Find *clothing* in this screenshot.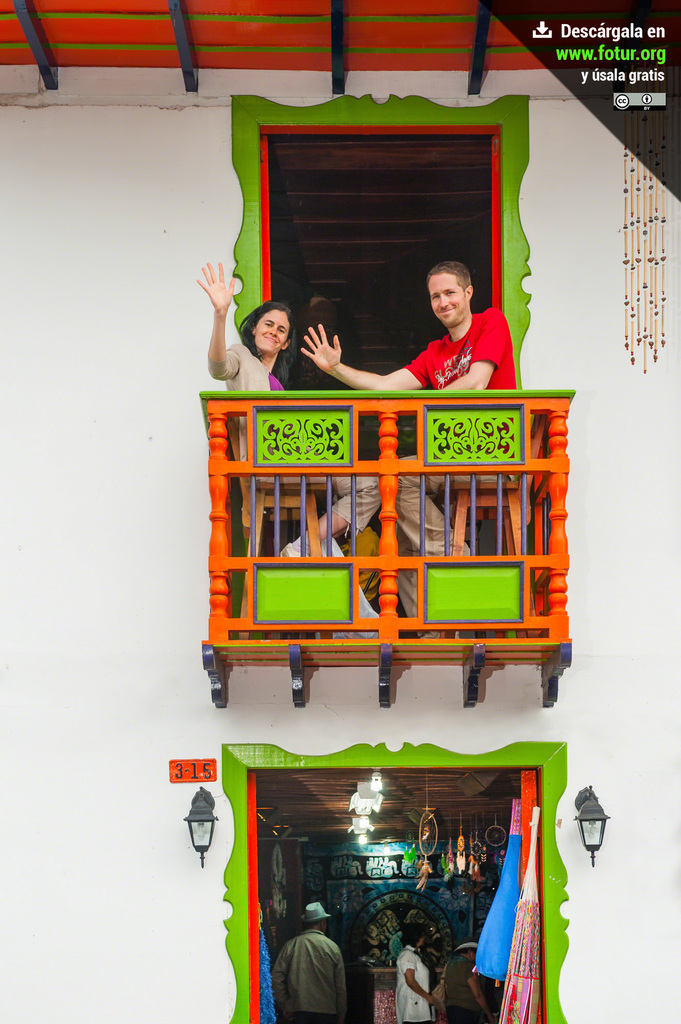
The bounding box for *clothing* is rect(374, 285, 527, 390).
